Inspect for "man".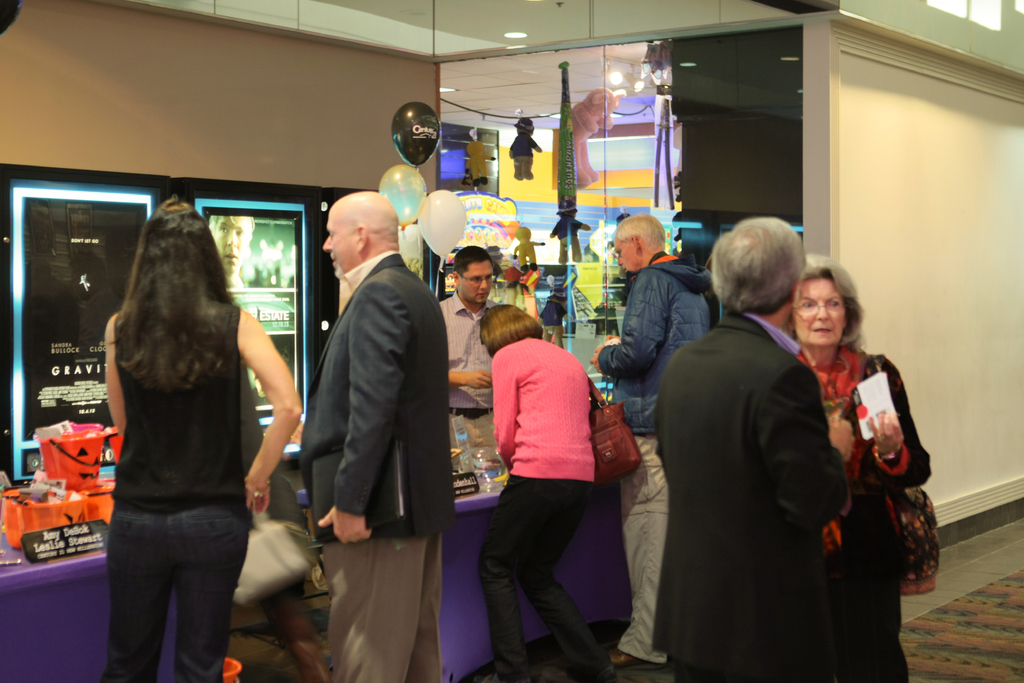
Inspection: bbox=(589, 208, 733, 659).
